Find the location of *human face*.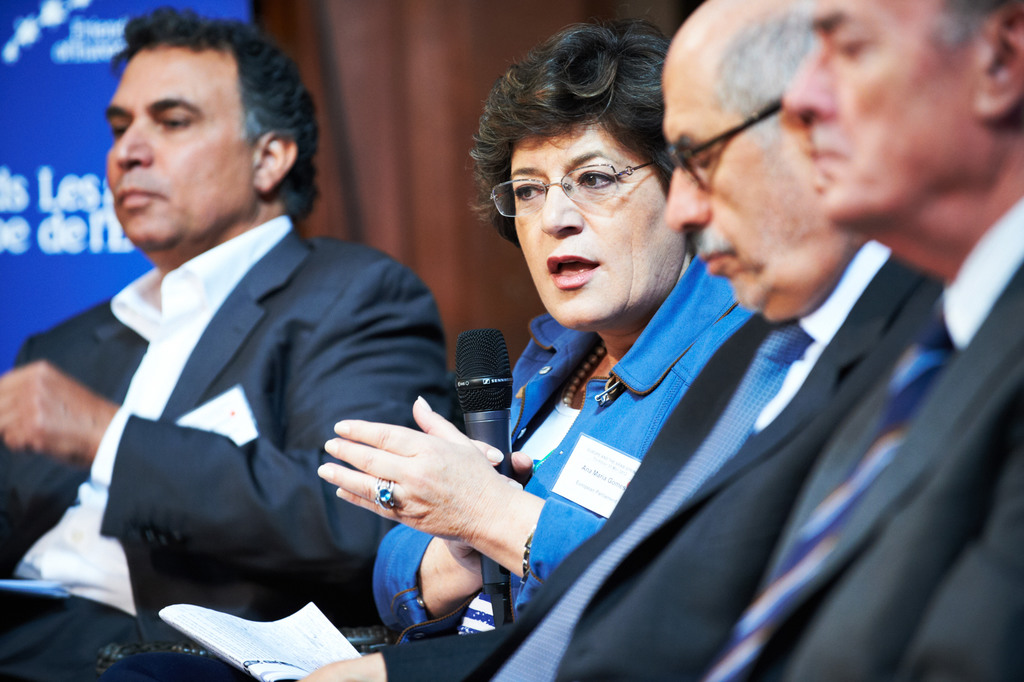
Location: 510,112,687,330.
